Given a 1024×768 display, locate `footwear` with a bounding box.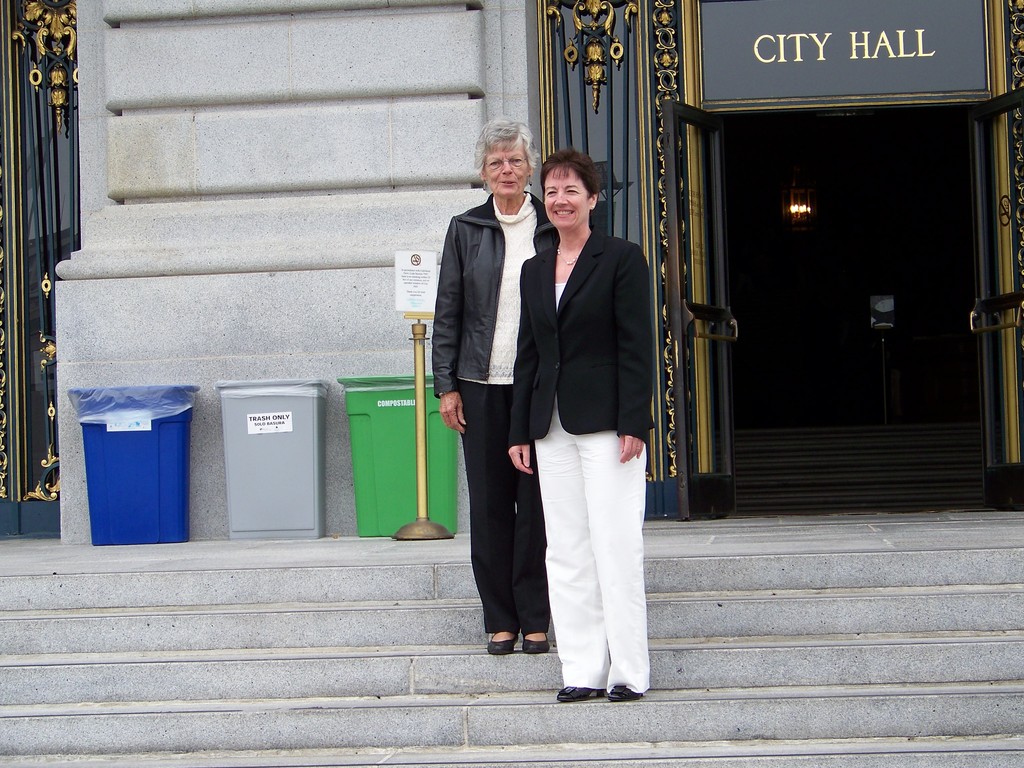
Located: {"left": 525, "top": 633, "right": 549, "bottom": 657}.
